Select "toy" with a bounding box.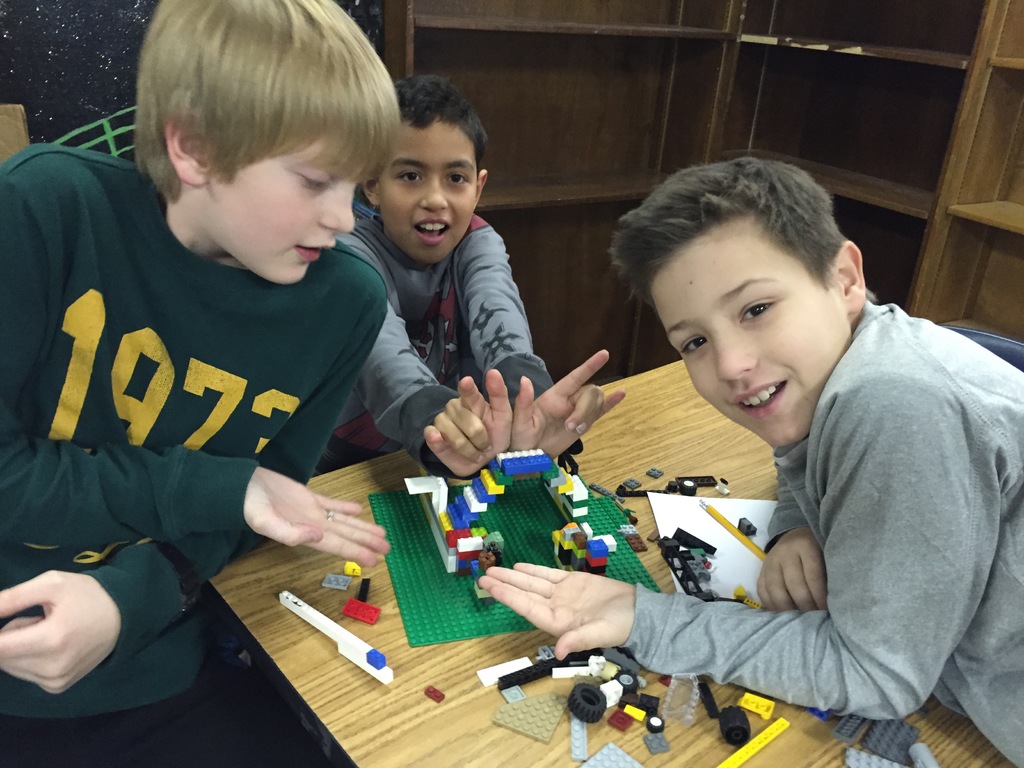
{"x1": 648, "y1": 712, "x2": 671, "y2": 739}.
